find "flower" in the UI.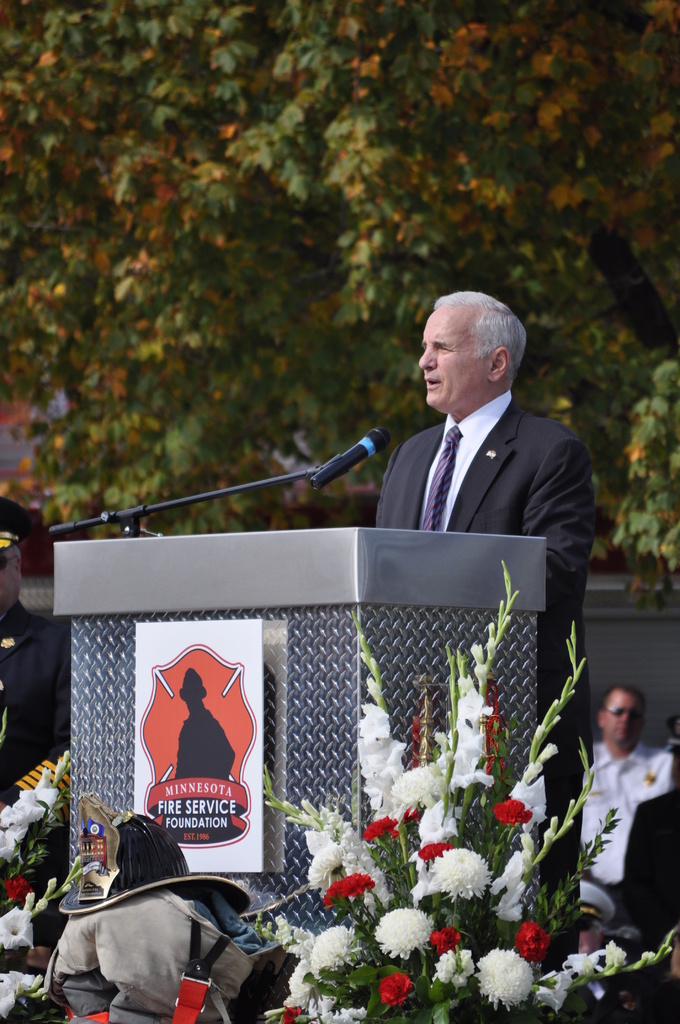
UI element at <box>421,929,481,987</box>.
